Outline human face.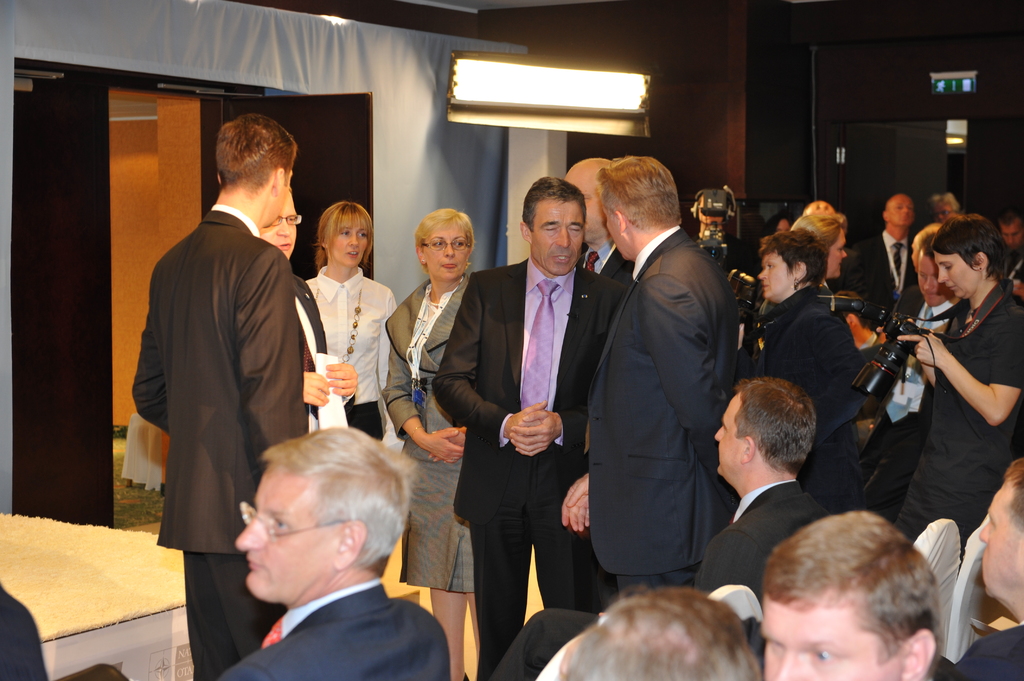
Outline: <bbox>757, 256, 795, 297</bbox>.
